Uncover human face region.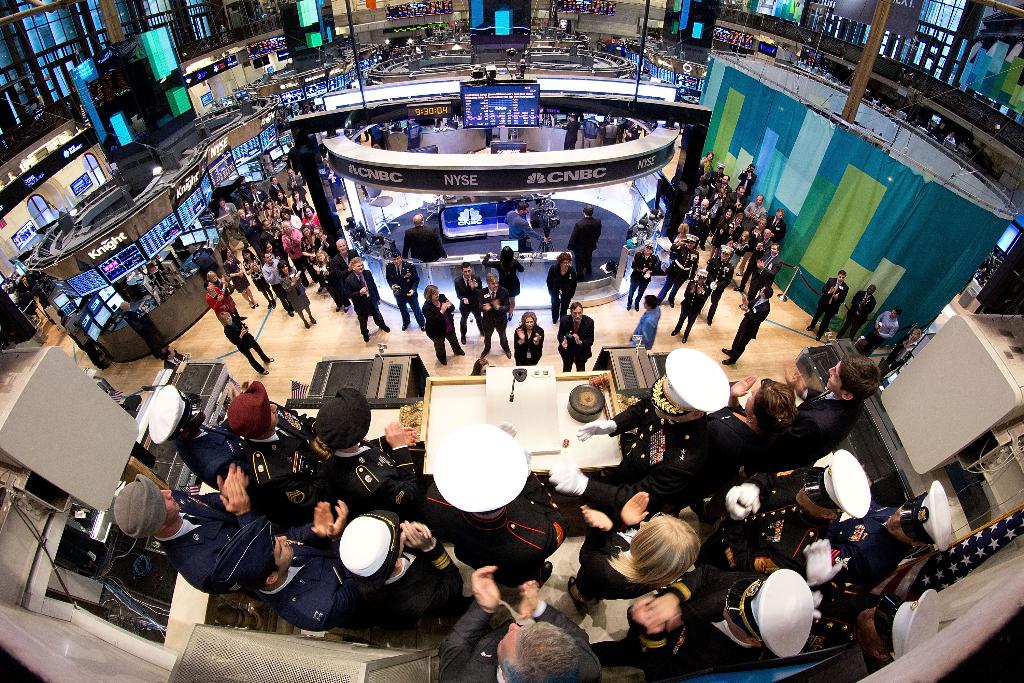
Uncovered: [left=655, top=407, right=691, bottom=430].
